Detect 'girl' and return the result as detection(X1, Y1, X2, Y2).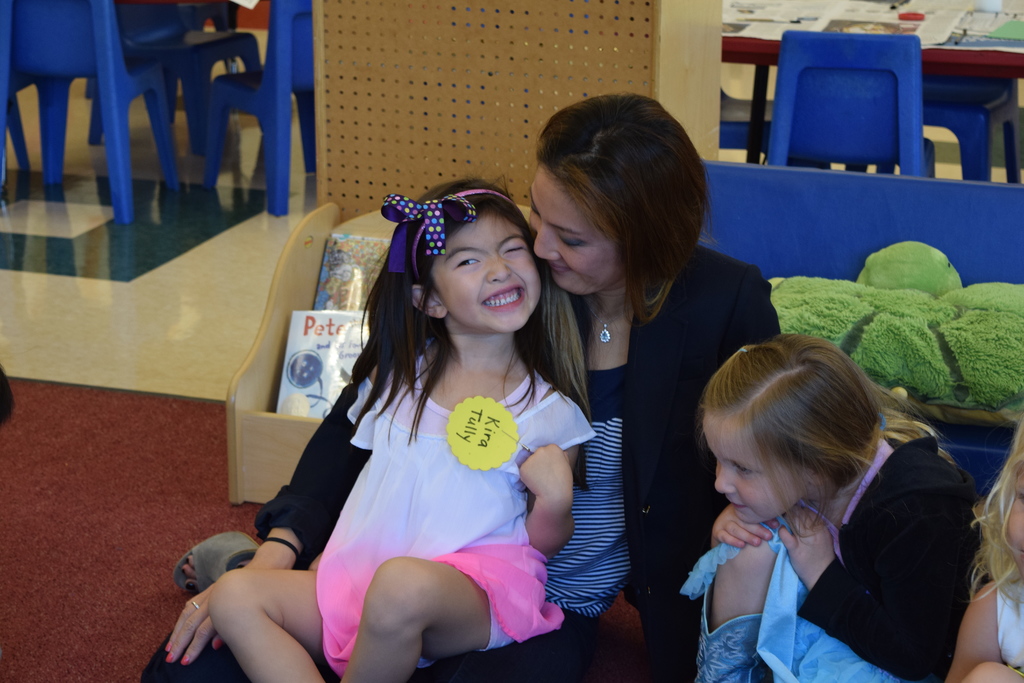
detection(674, 332, 985, 682).
